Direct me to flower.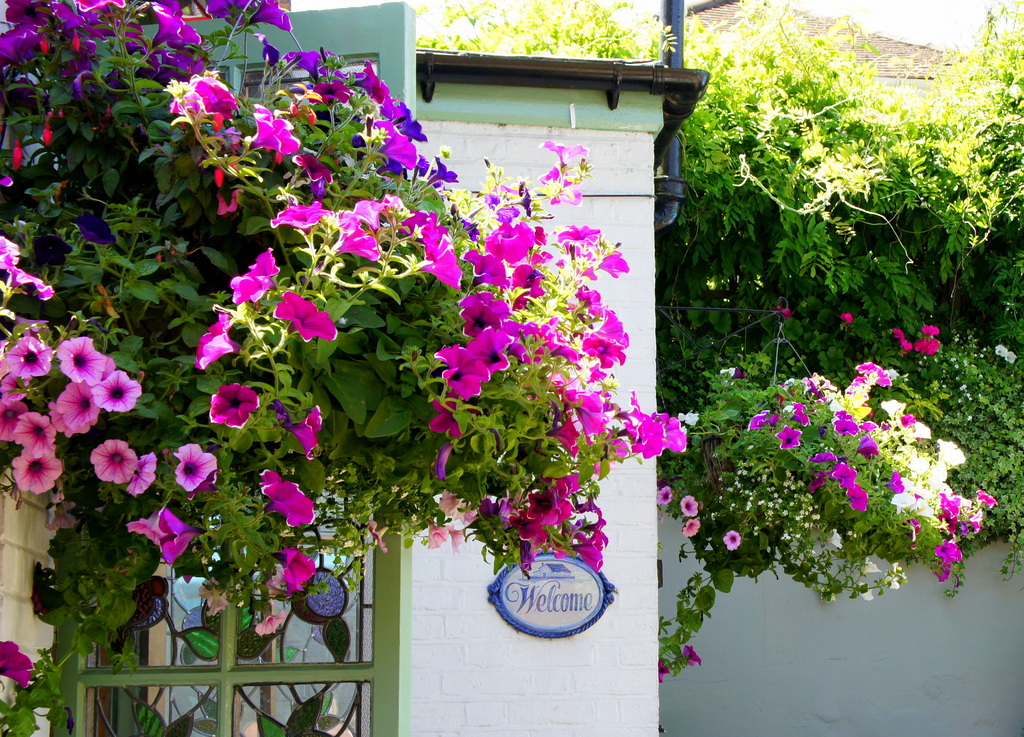
Direction: 840:310:853:324.
